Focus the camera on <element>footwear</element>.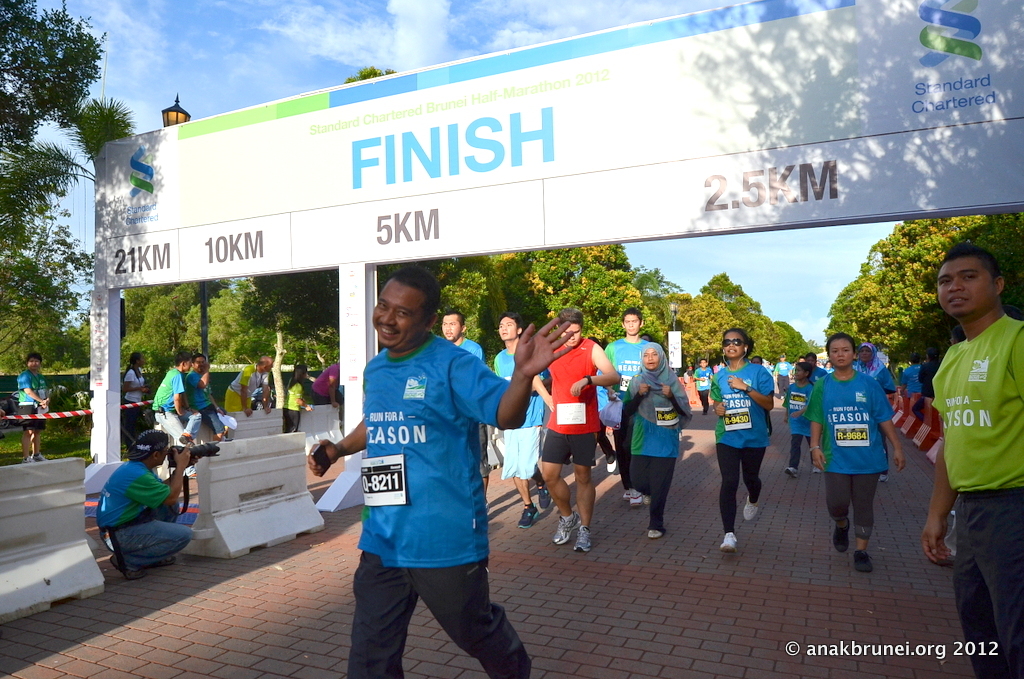
Focus region: box=[537, 480, 552, 512].
